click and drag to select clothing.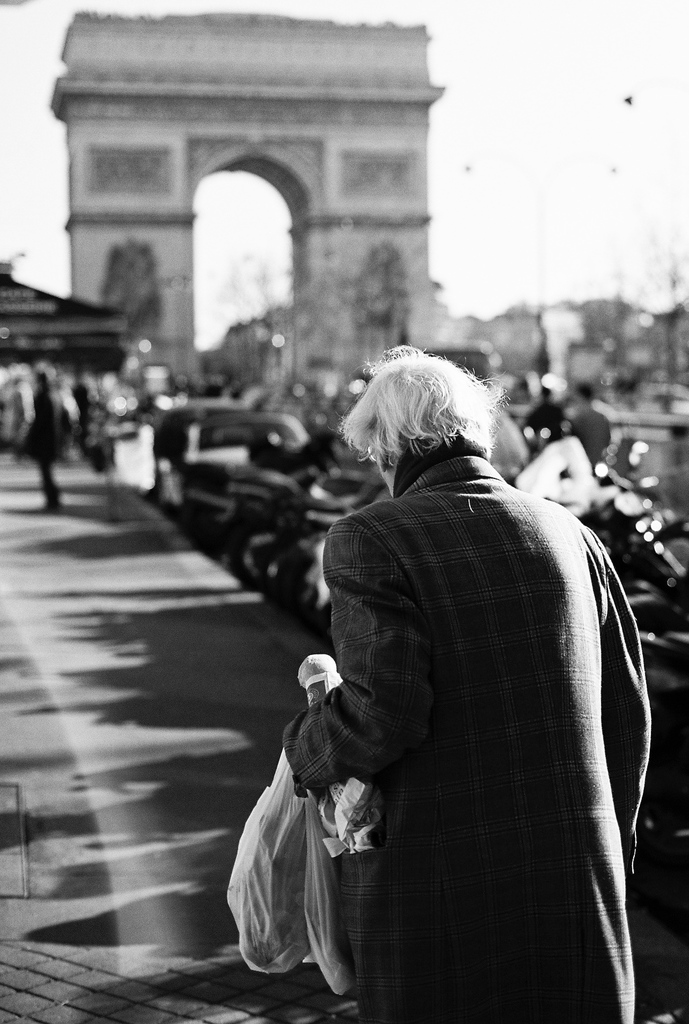
Selection: [20,373,79,515].
